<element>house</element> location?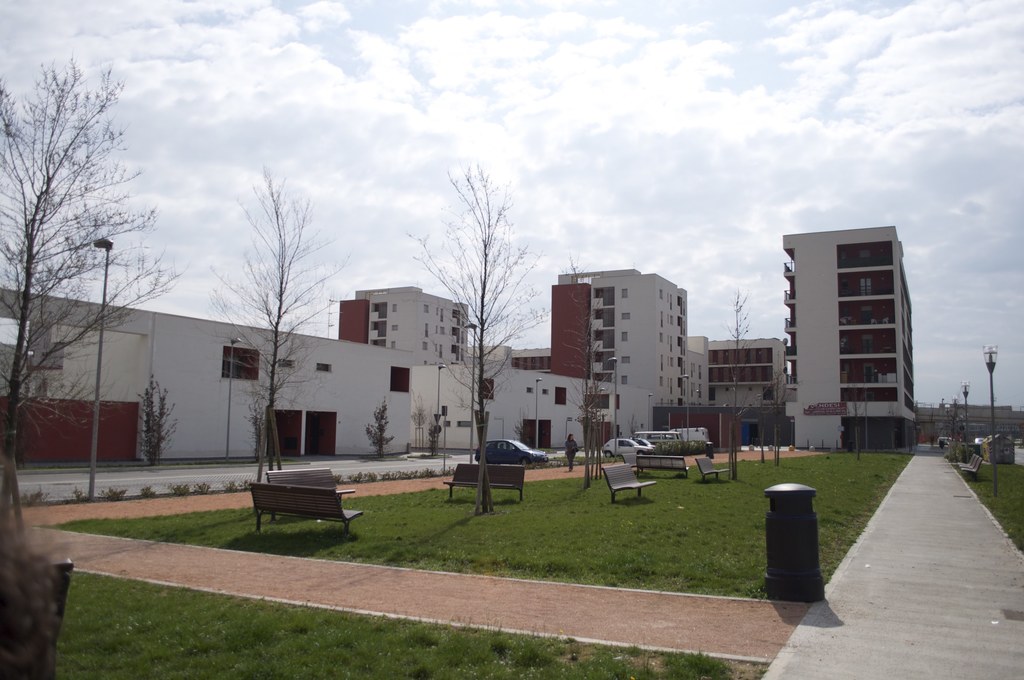
bbox=[780, 231, 918, 449]
